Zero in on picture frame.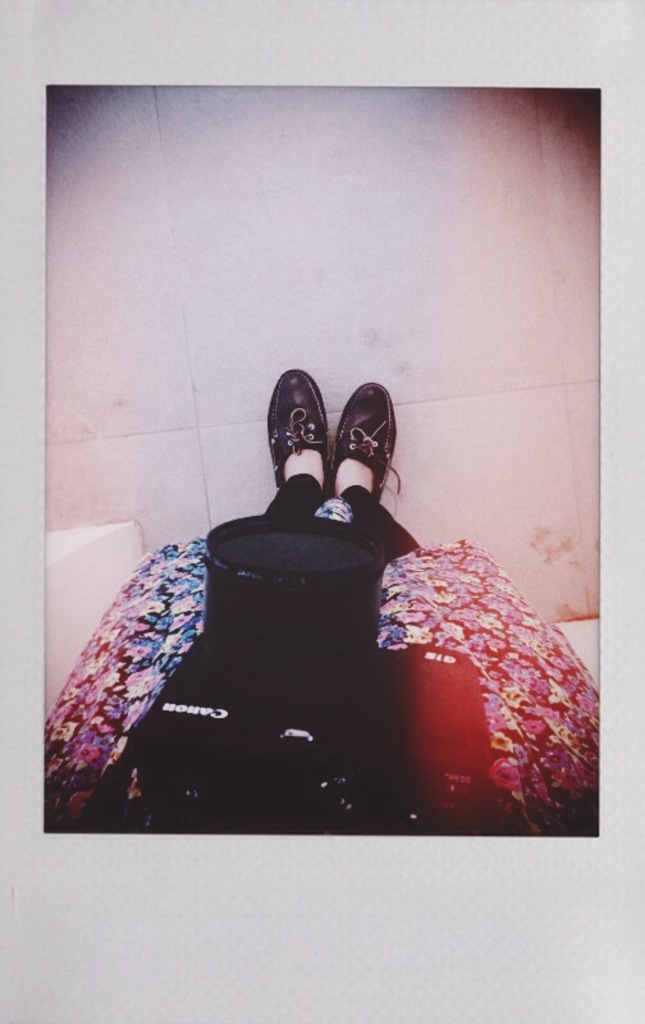
Zeroed in: <bbox>0, 0, 644, 1023</bbox>.
